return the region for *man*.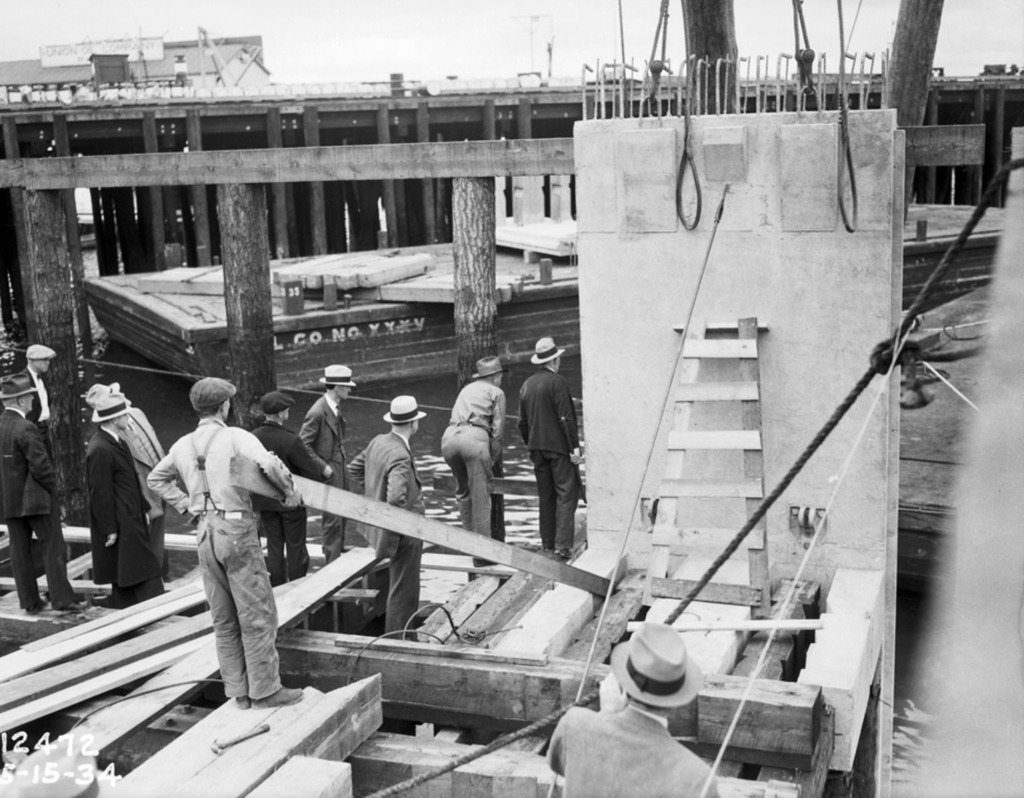
[left=250, top=385, right=319, bottom=588].
